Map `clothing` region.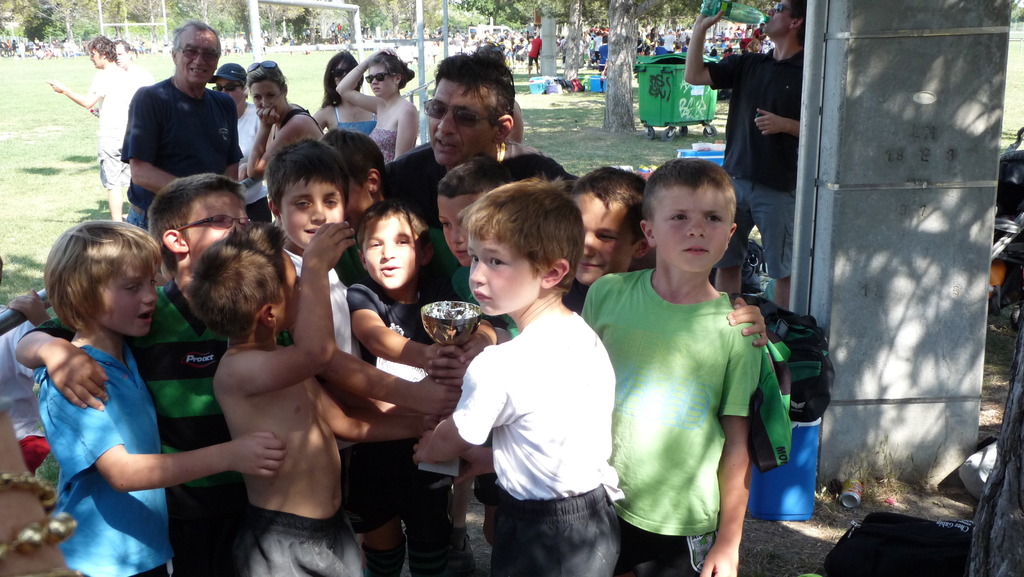
Mapped to x1=445 y1=259 x2=514 y2=343.
